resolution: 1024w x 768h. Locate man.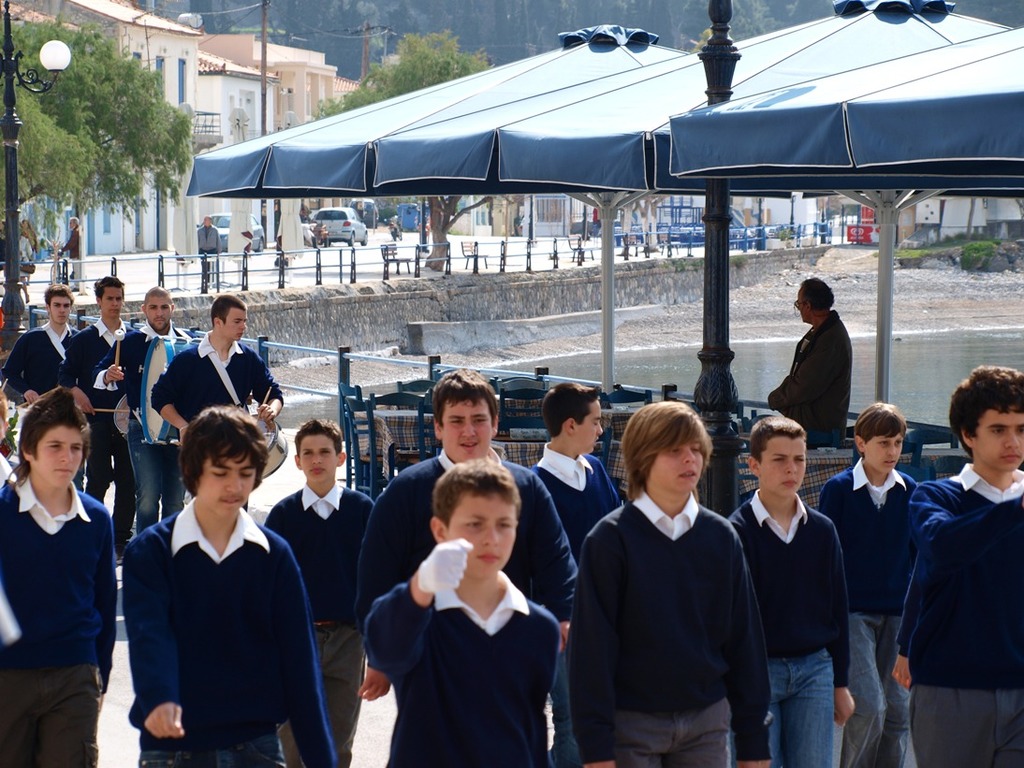
[149, 294, 283, 510].
